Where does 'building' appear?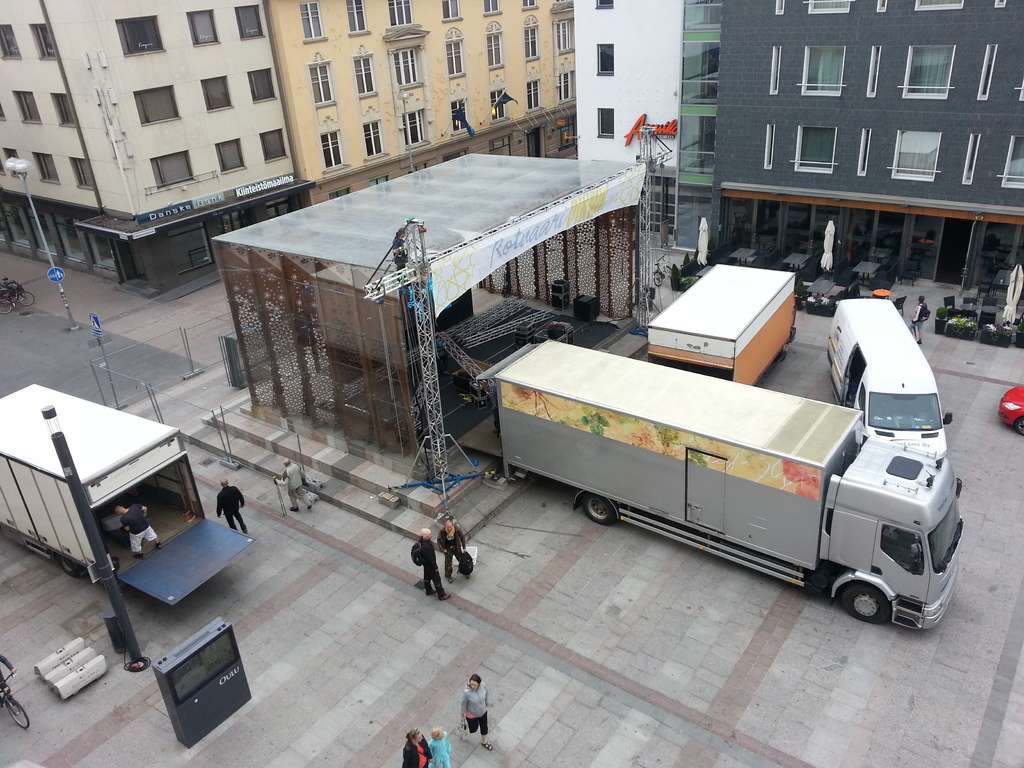
Appears at {"left": 267, "top": 0, "right": 576, "bottom": 205}.
